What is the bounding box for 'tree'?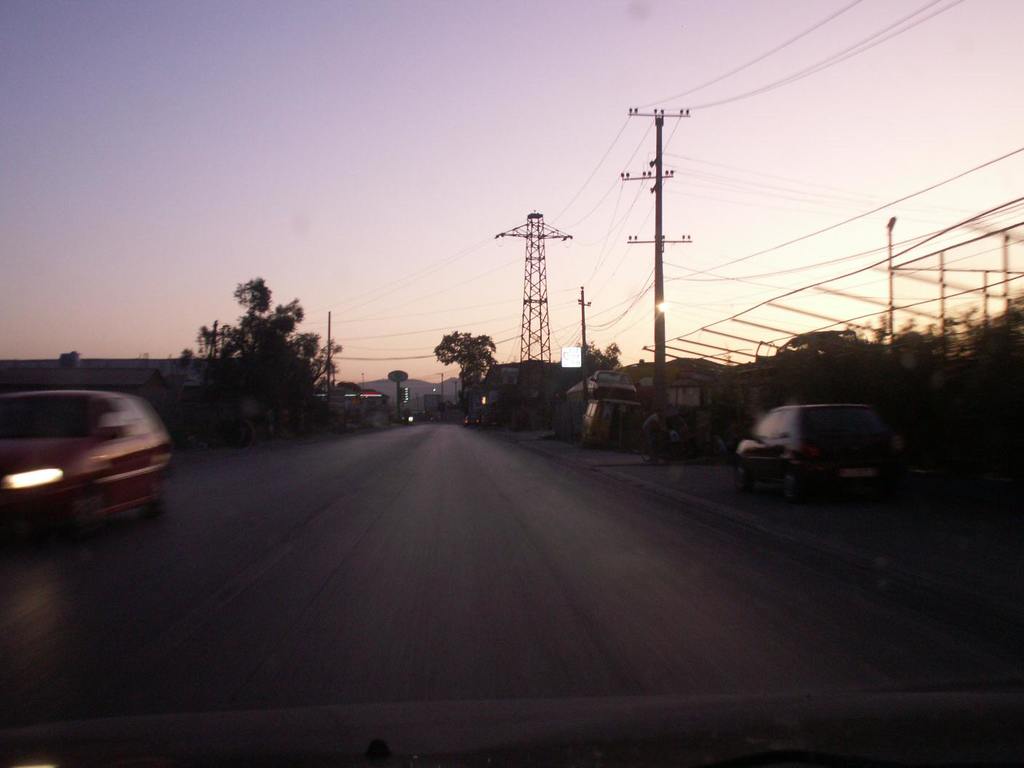
433:325:500:412.
